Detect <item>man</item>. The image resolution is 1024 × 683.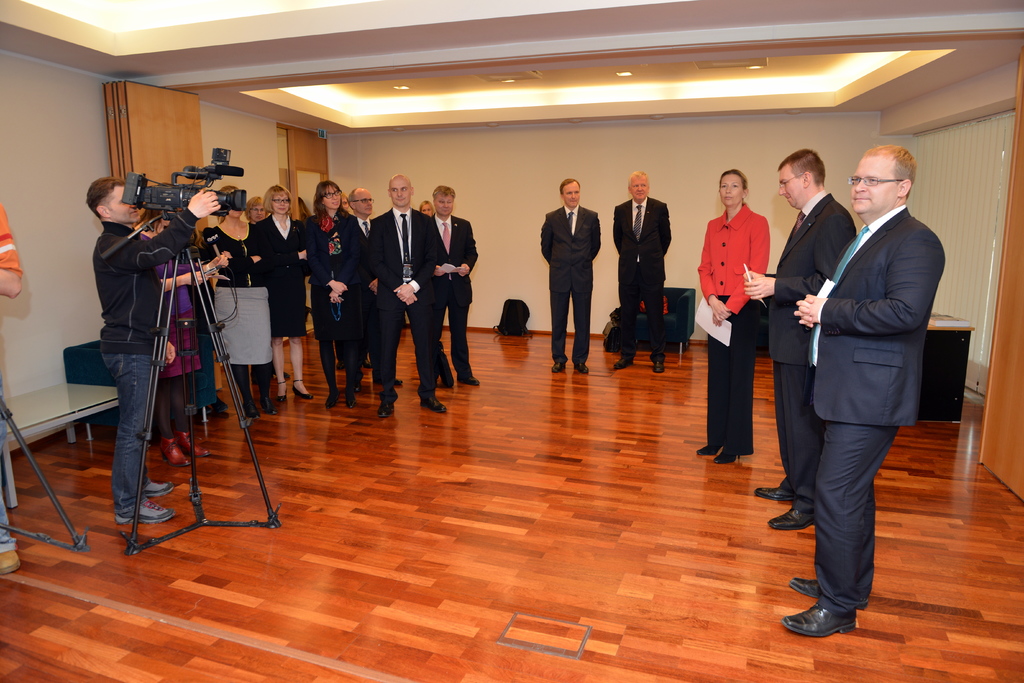
(615,170,670,373).
